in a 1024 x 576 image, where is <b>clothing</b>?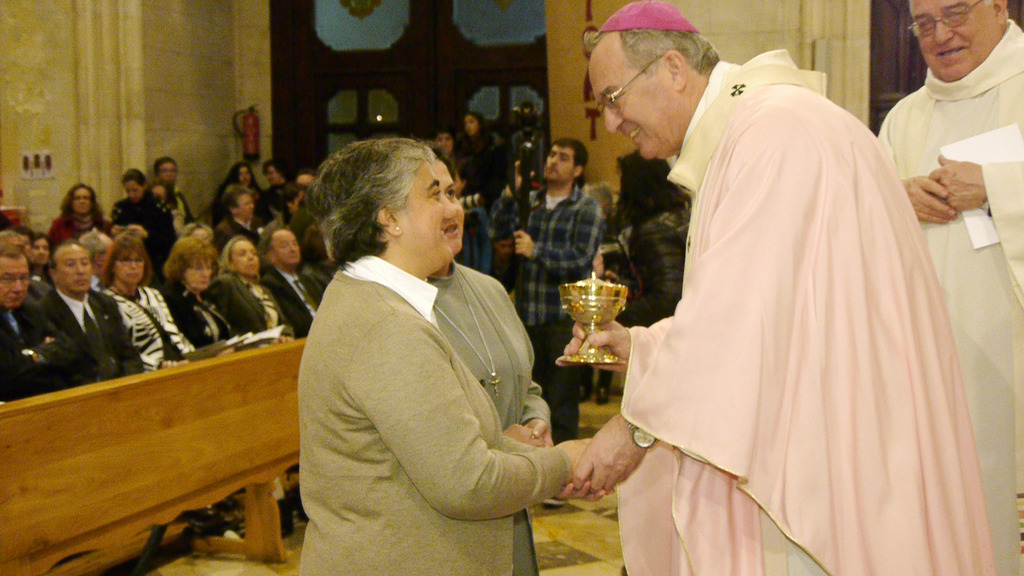
{"x1": 118, "y1": 293, "x2": 184, "y2": 368}.
